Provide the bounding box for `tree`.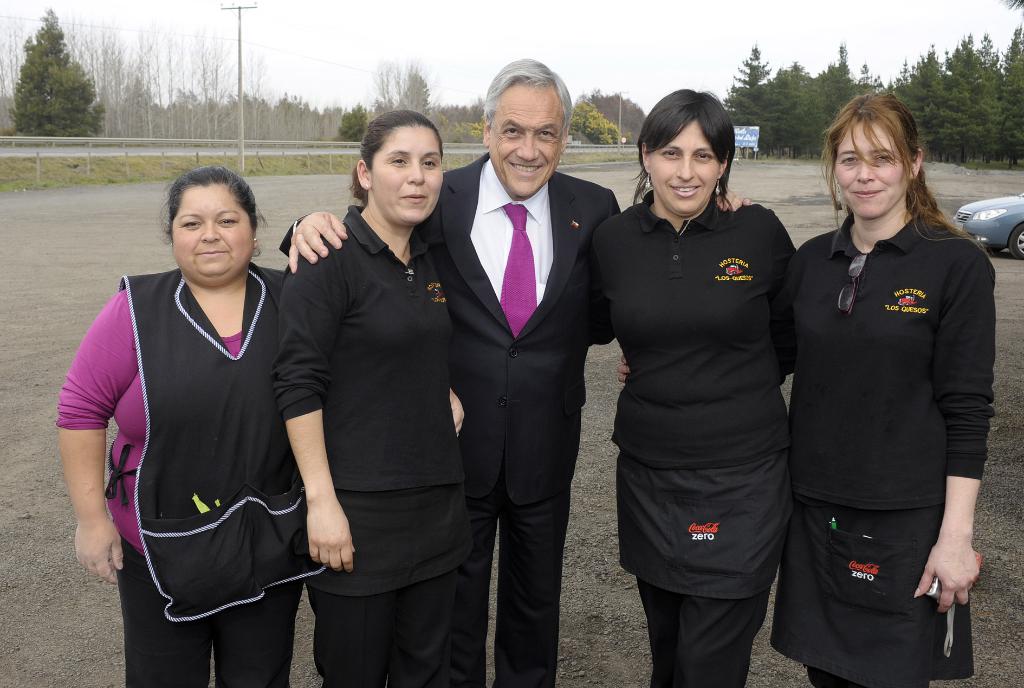
x1=166 y1=40 x2=199 y2=144.
